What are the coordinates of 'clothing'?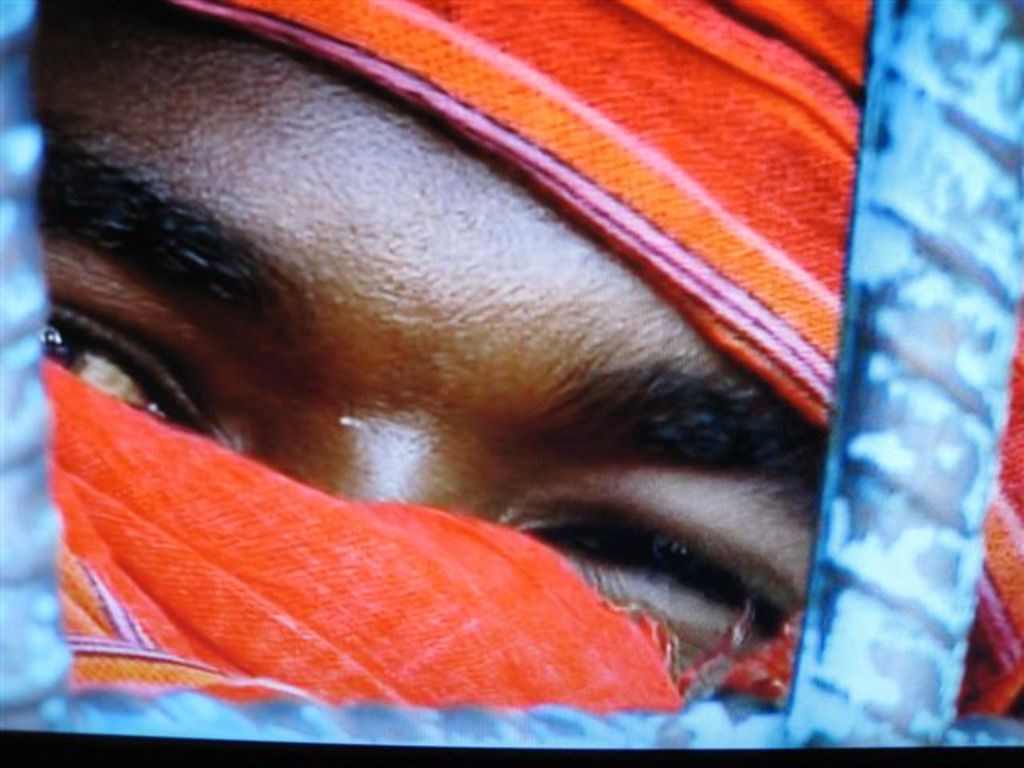
0, 0, 1022, 750.
